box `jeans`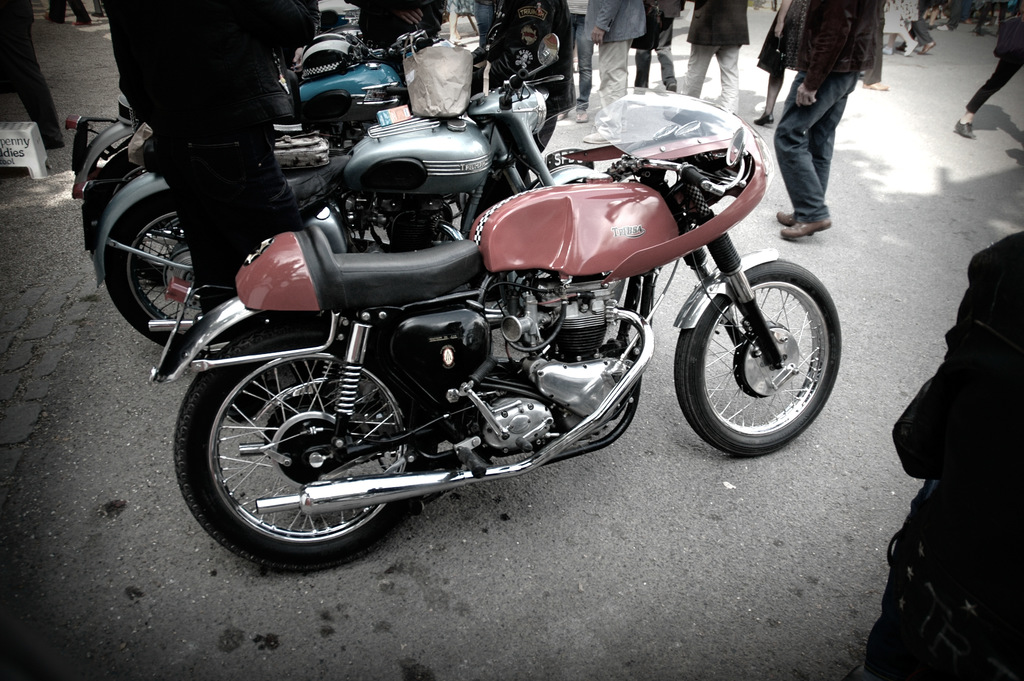
[x1=686, y1=42, x2=742, y2=121]
